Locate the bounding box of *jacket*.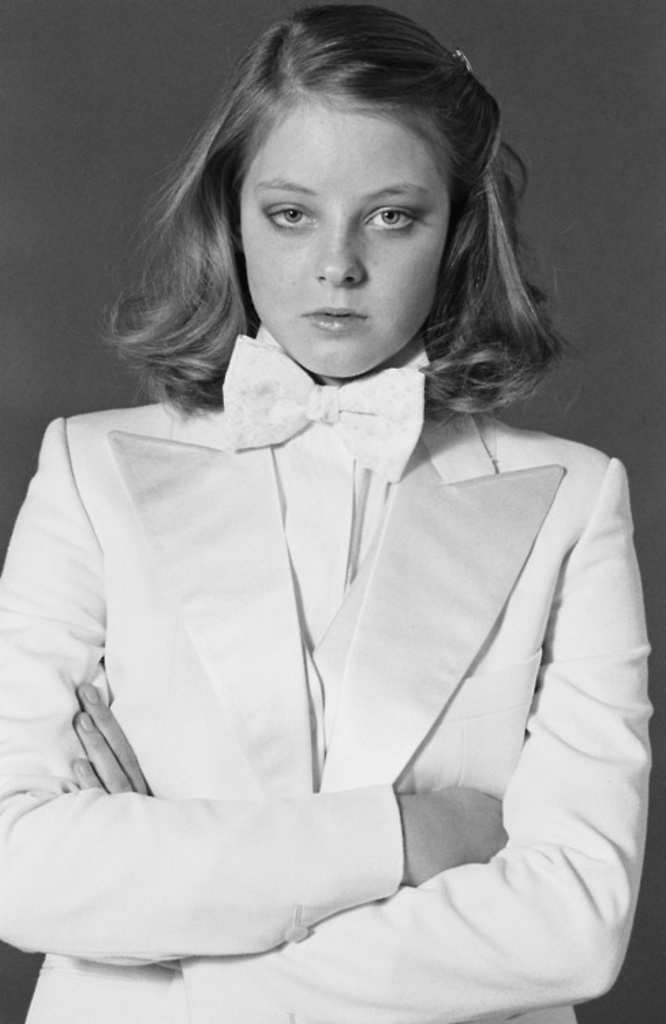
Bounding box: [0, 397, 658, 1023].
